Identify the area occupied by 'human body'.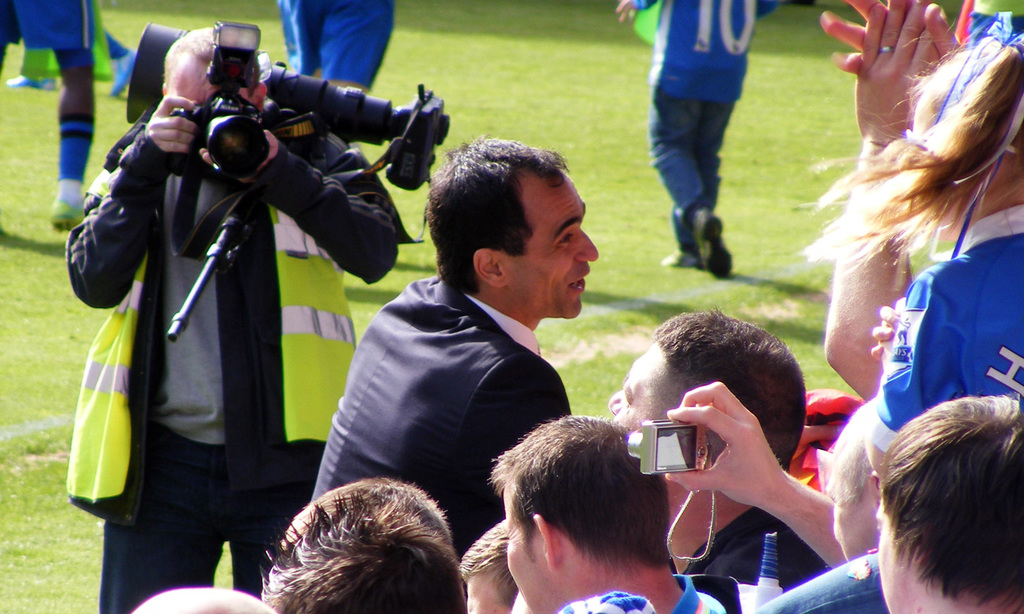
Area: <box>490,395,742,613</box>.
